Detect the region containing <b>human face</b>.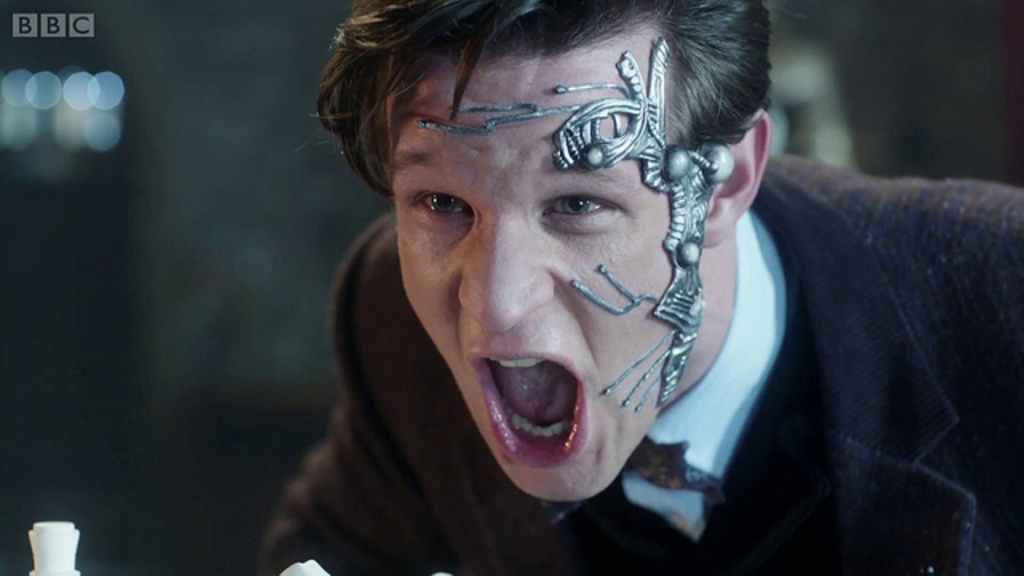
pyautogui.locateOnScreen(395, 48, 706, 501).
